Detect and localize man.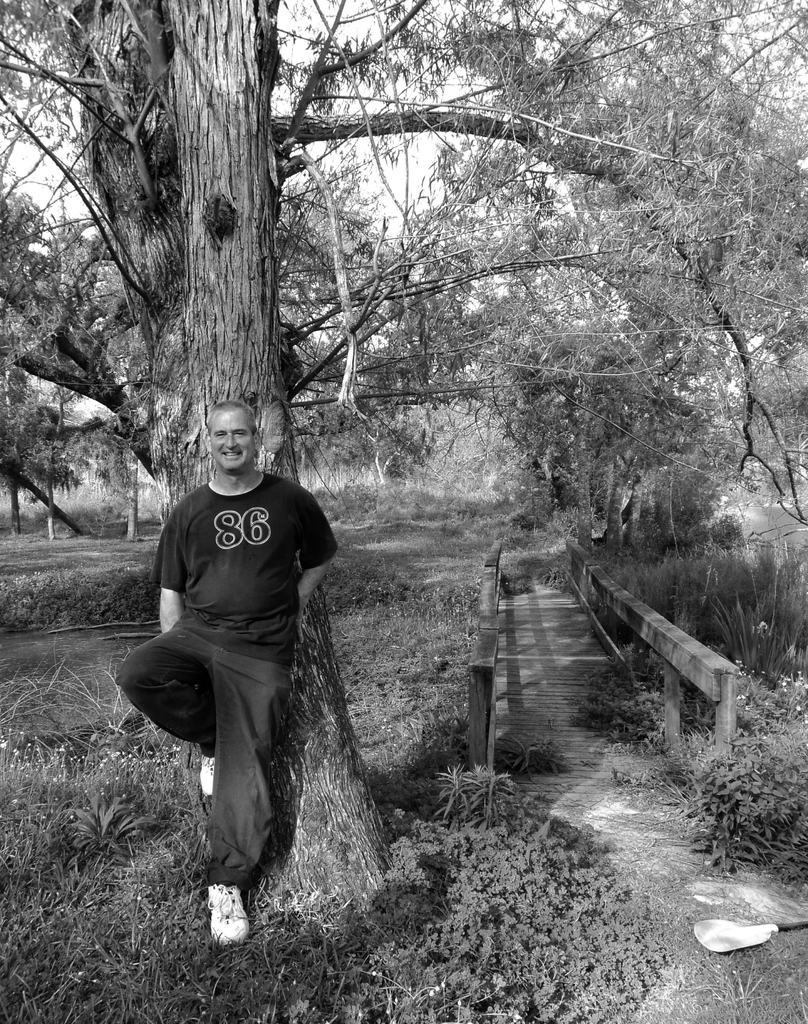
Localized at Rect(108, 401, 342, 945).
